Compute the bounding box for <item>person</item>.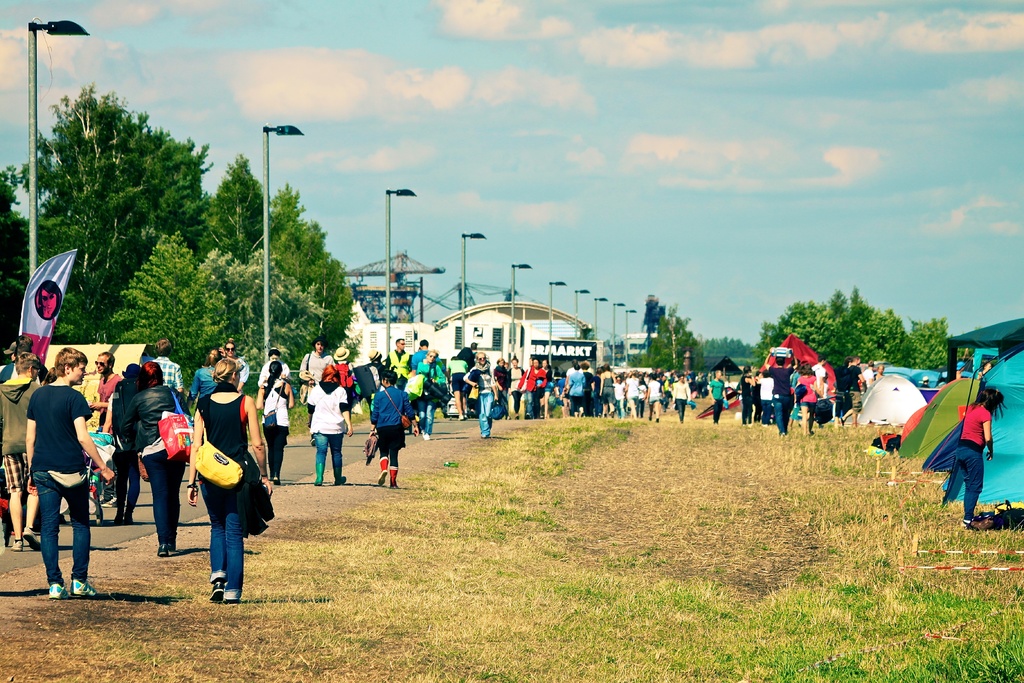
bbox(150, 338, 182, 393).
